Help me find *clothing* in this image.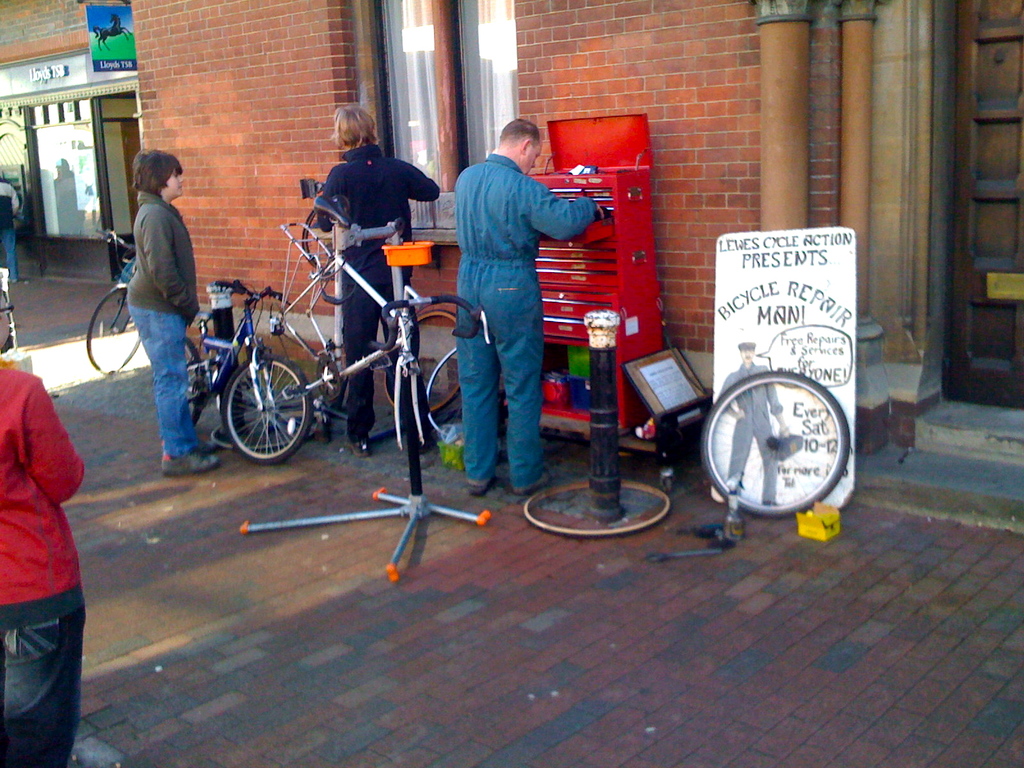
Found it: detection(450, 150, 598, 488).
